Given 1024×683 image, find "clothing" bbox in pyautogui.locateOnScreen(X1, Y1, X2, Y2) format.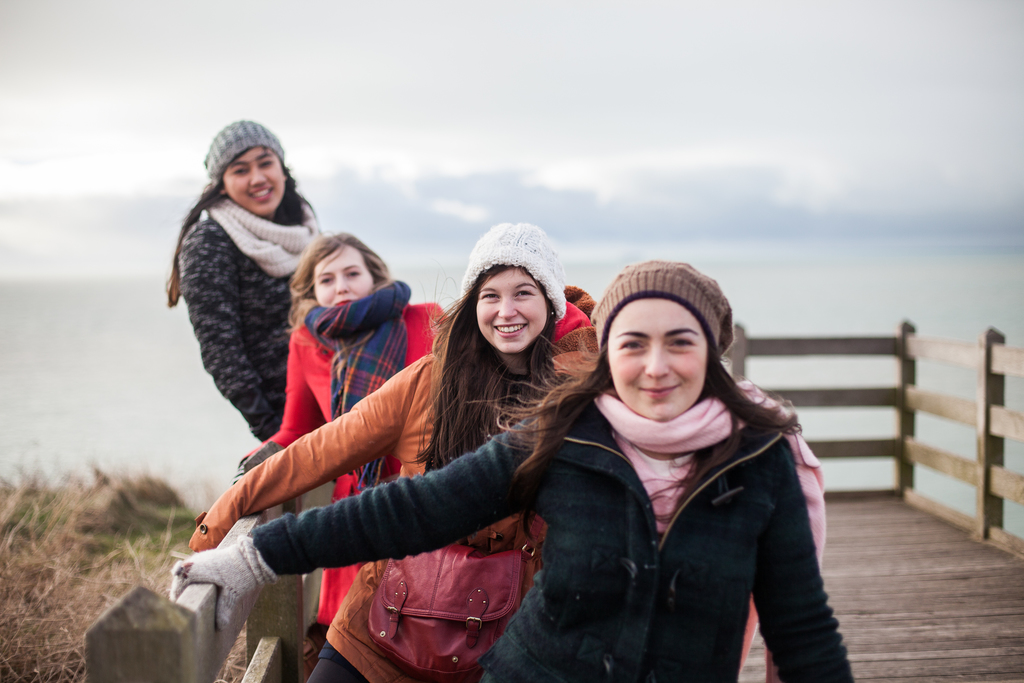
pyautogui.locateOnScreen(180, 192, 312, 432).
